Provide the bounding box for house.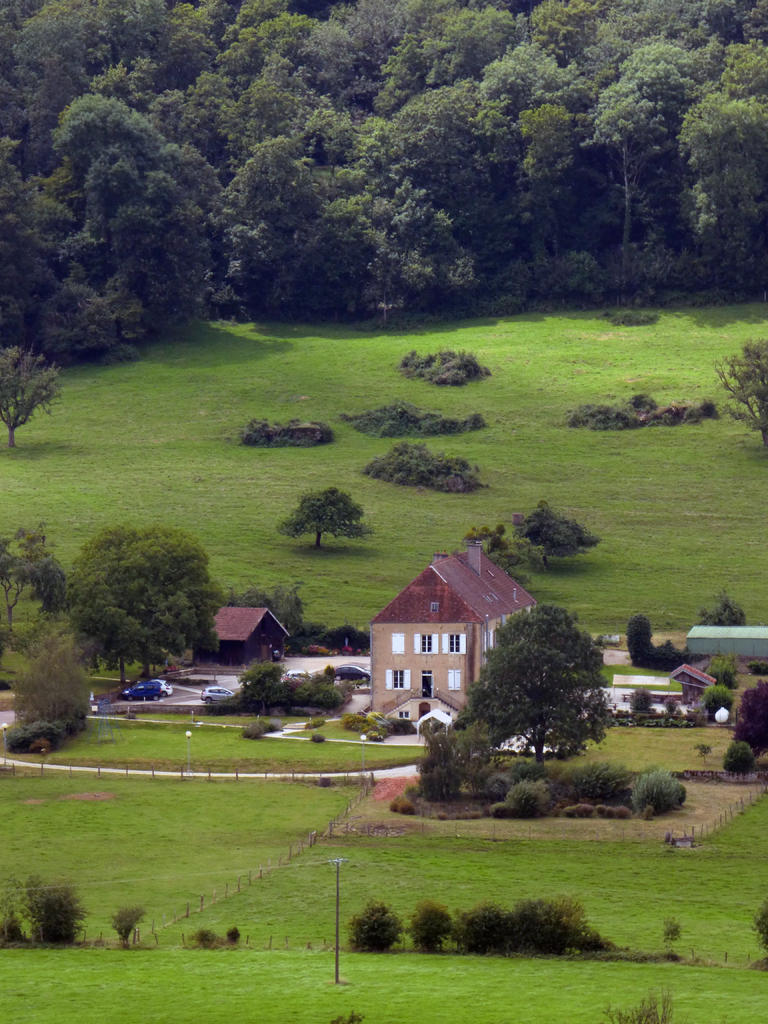
369, 543, 544, 736.
